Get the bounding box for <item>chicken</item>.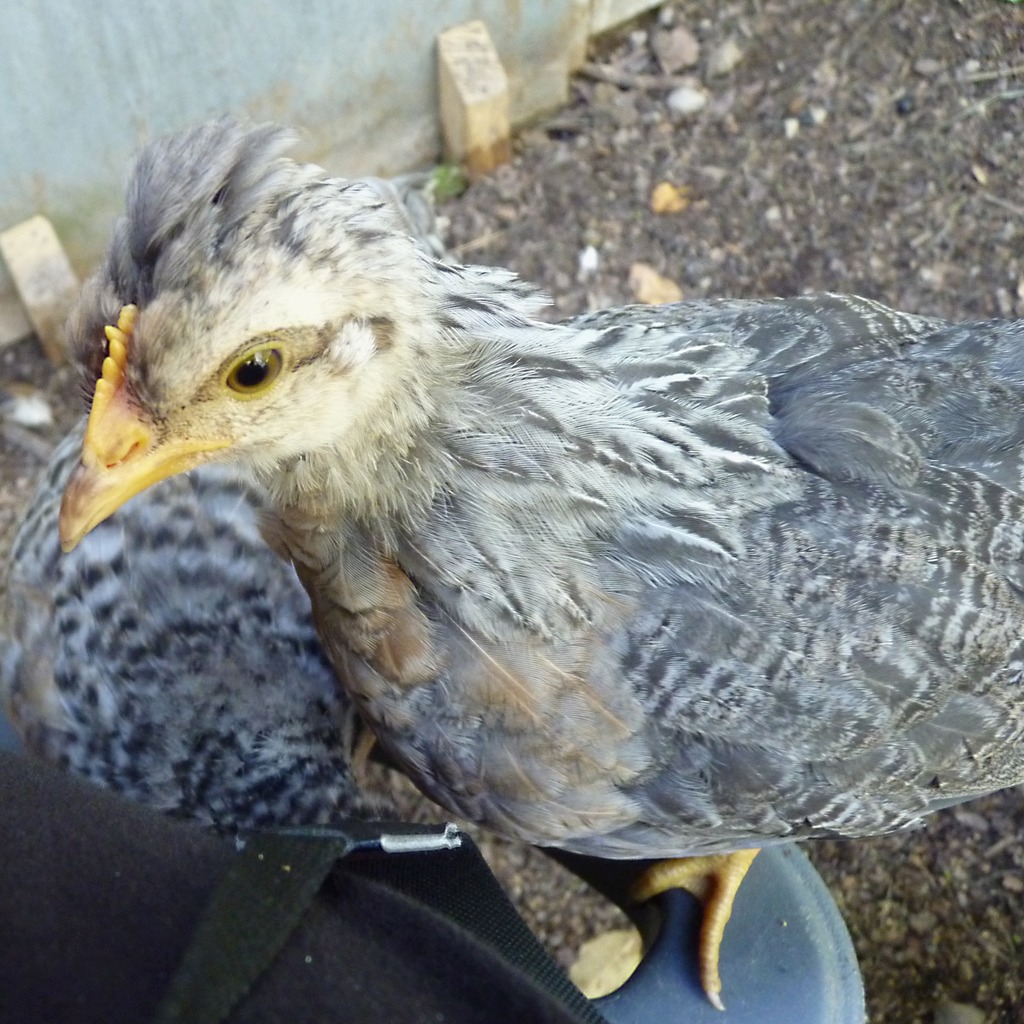
region(45, 96, 1023, 1014).
